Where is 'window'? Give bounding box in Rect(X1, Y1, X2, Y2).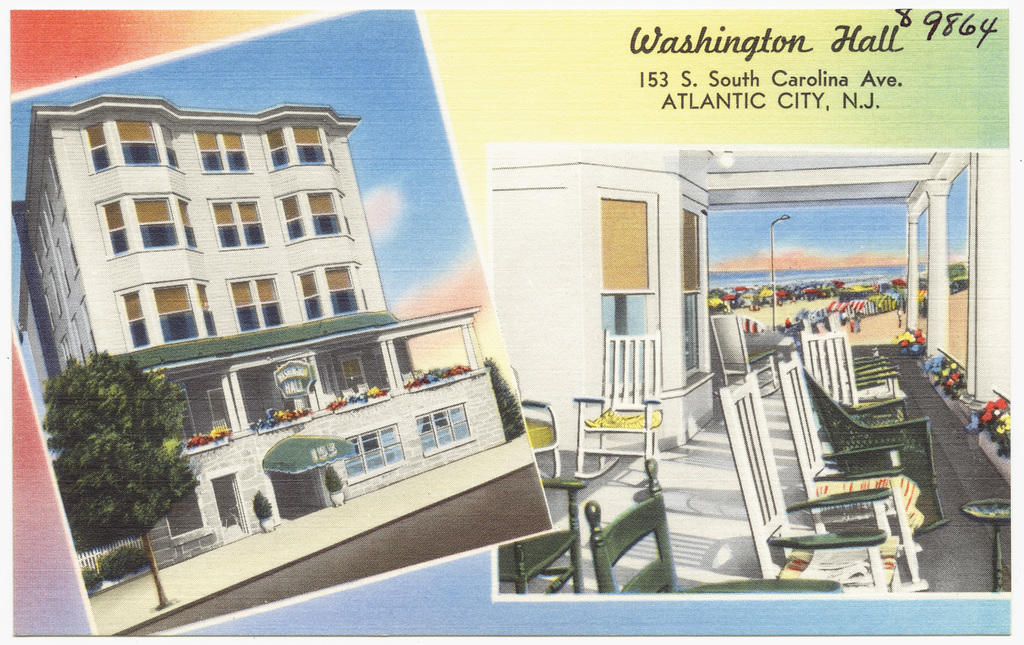
Rect(84, 124, 183, 175).
